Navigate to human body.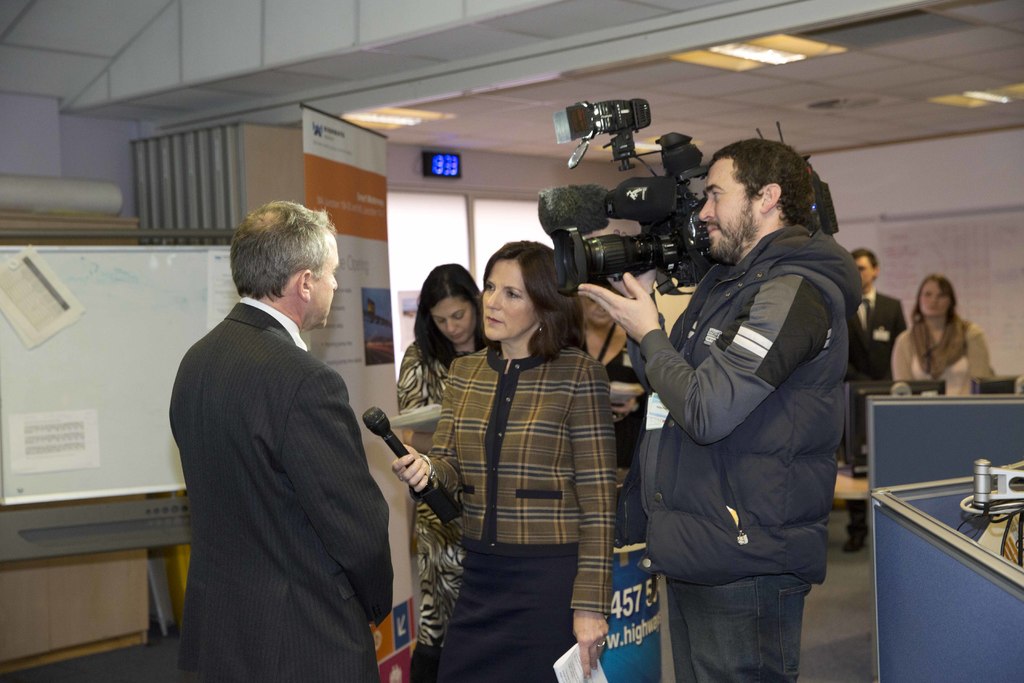
Navigation target: <region>168, 295, 390, 682</region>.
